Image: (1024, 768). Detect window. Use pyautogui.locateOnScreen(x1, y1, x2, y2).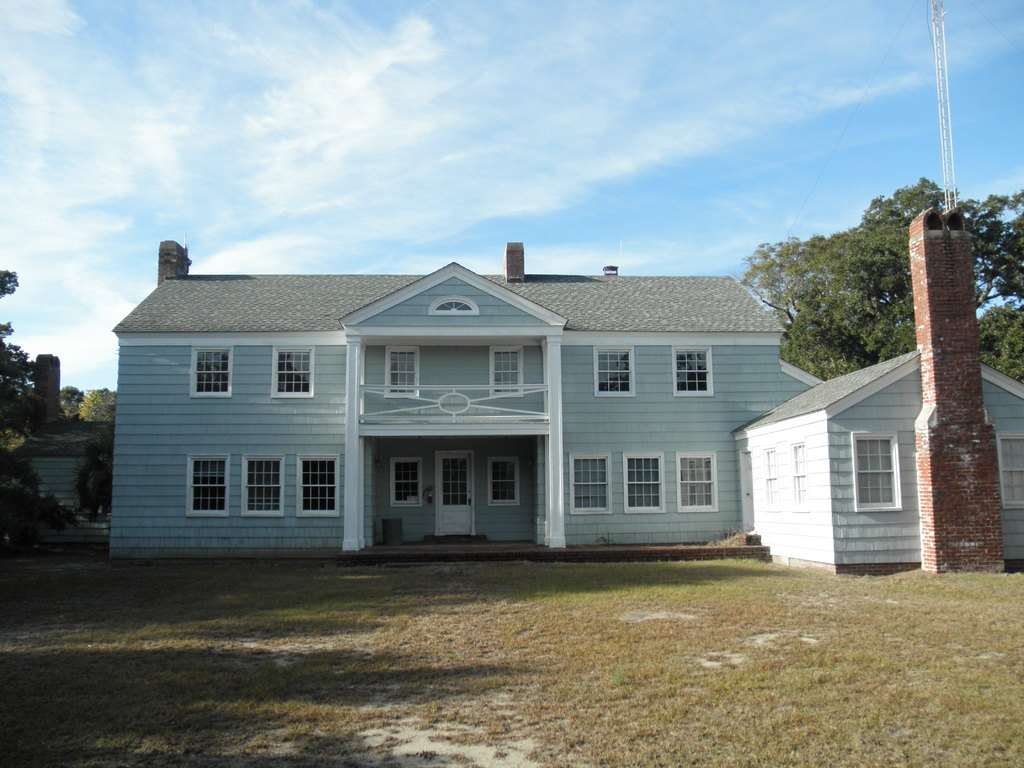
pyautogui.locateOnScreen(764, 446, 778, 506).
